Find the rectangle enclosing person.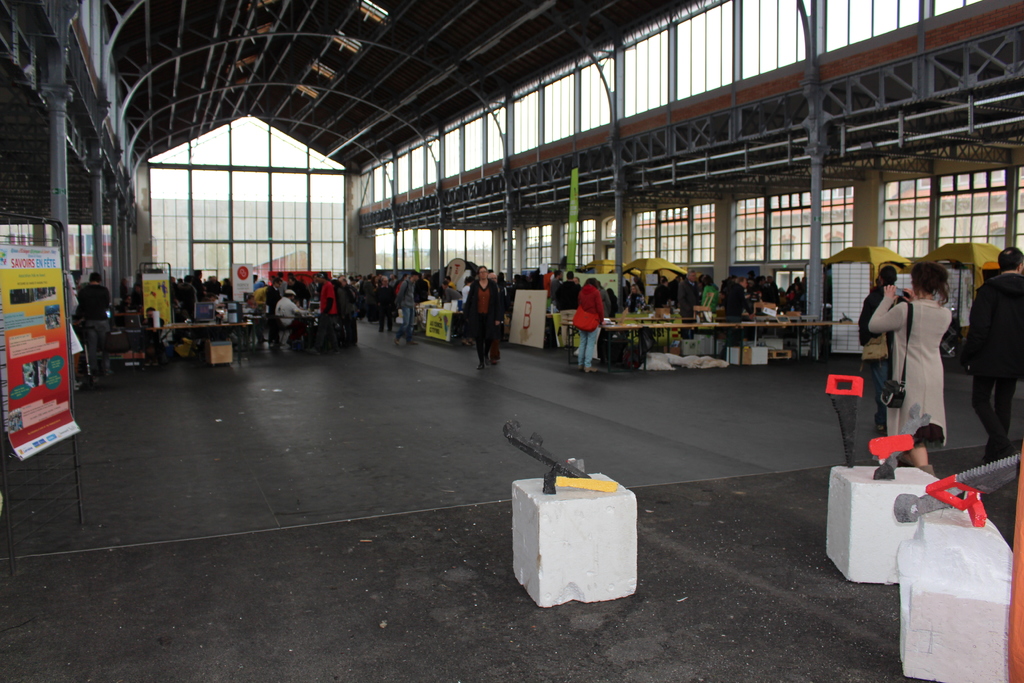
146 302 163 335.
